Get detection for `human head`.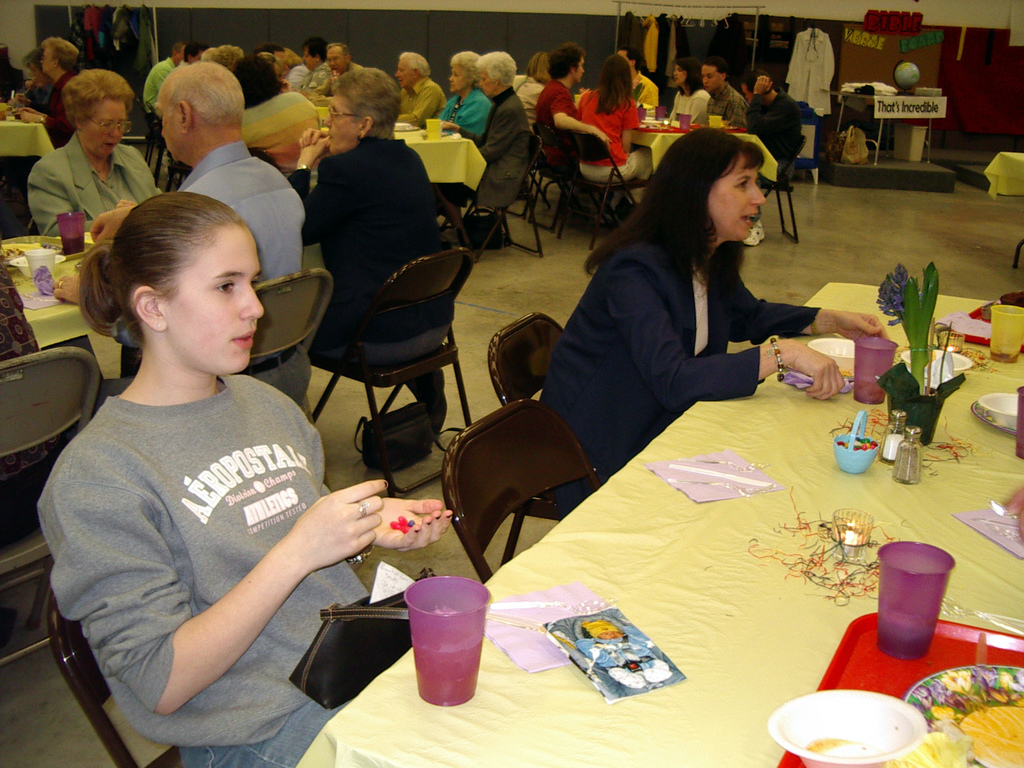
Detection: crop(674, 56, 700, 93).
